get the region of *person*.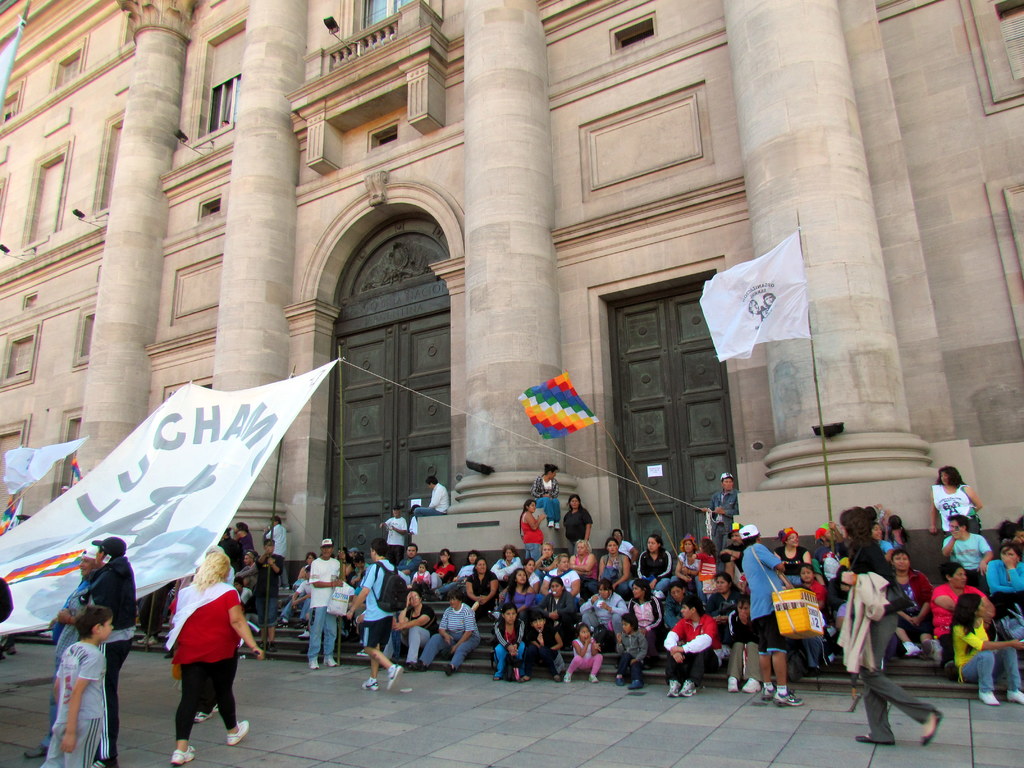
(262,515,288,562).
